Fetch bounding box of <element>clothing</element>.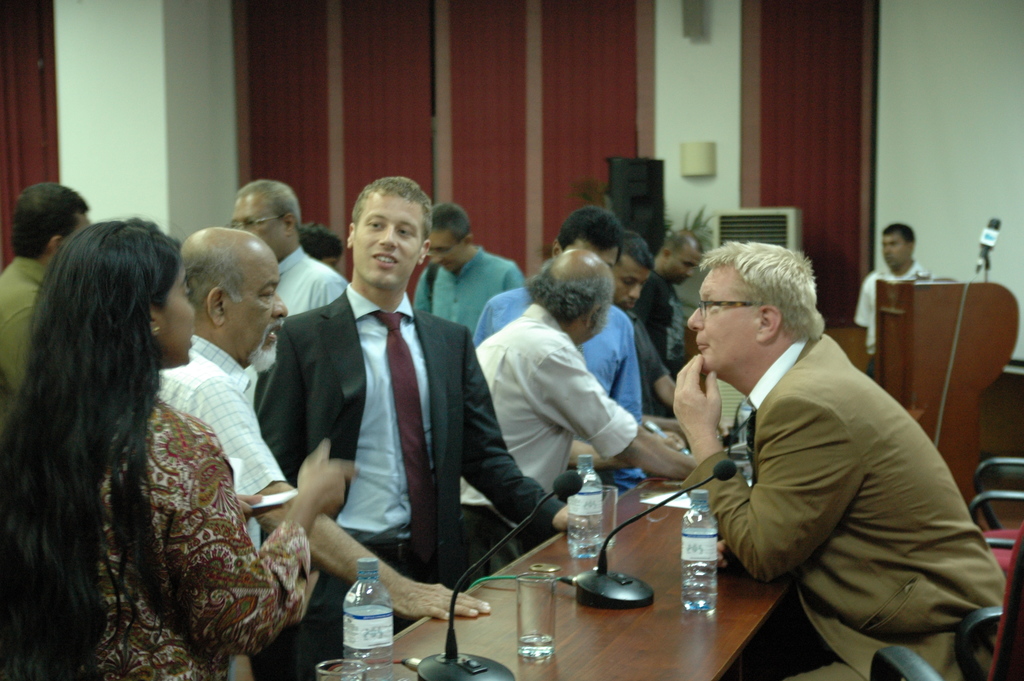
Bbox: [x1=253, y1=234, x2=346, y2=402].
